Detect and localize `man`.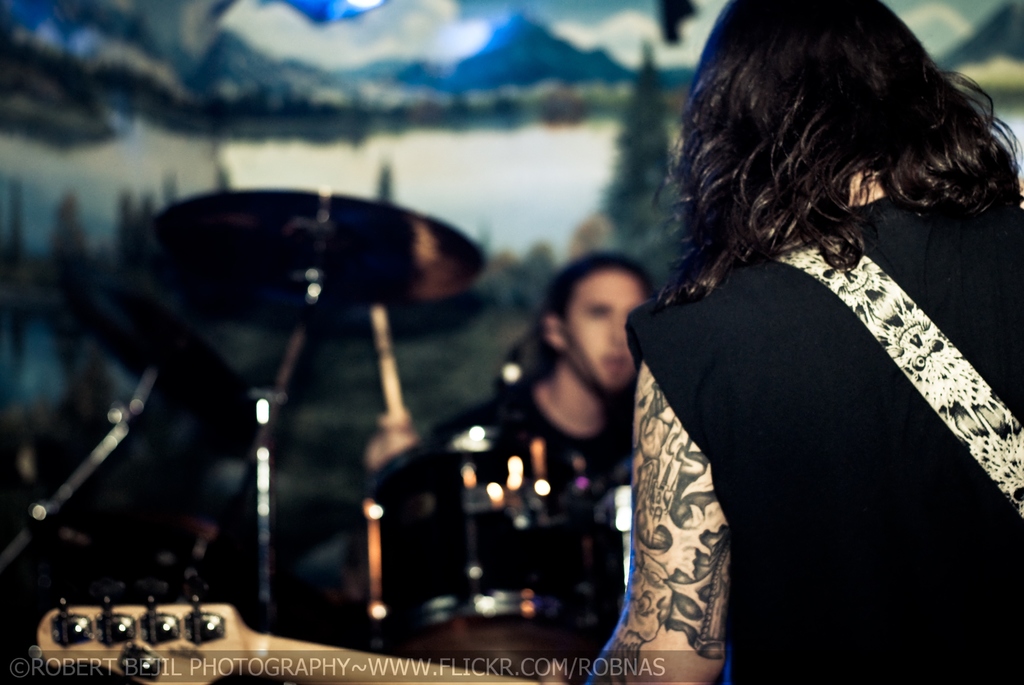
Localized at pyautogui.locateOnScreen(514, 3, 1023, 663).
